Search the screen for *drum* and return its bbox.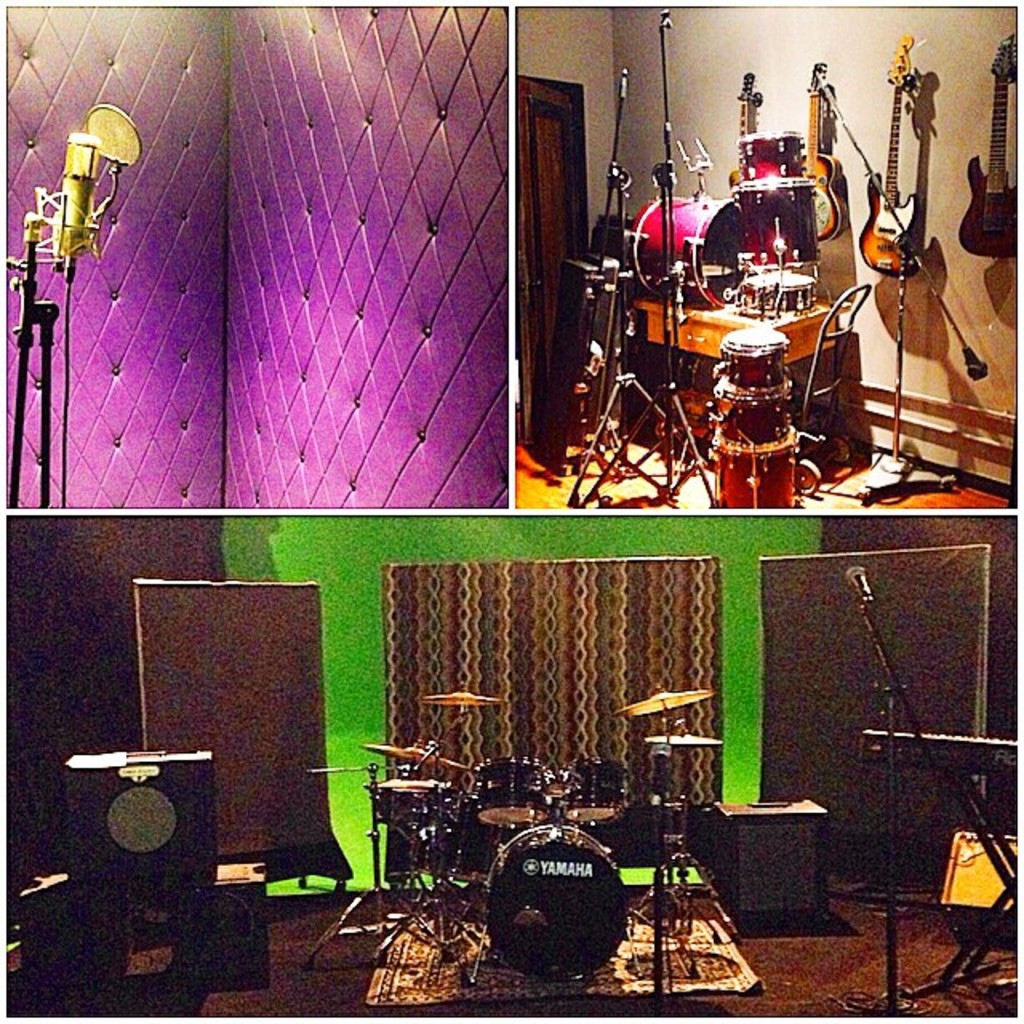
Found: 746,264,821,310.
